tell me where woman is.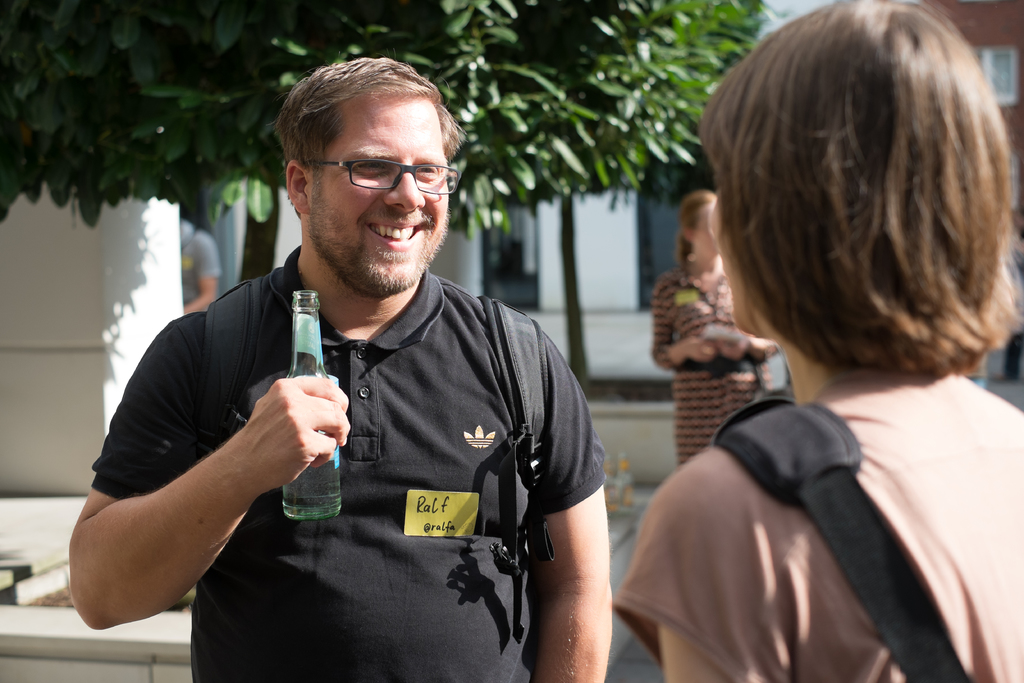
woman is at (left=648, top=188, right=781, bottom=466).
